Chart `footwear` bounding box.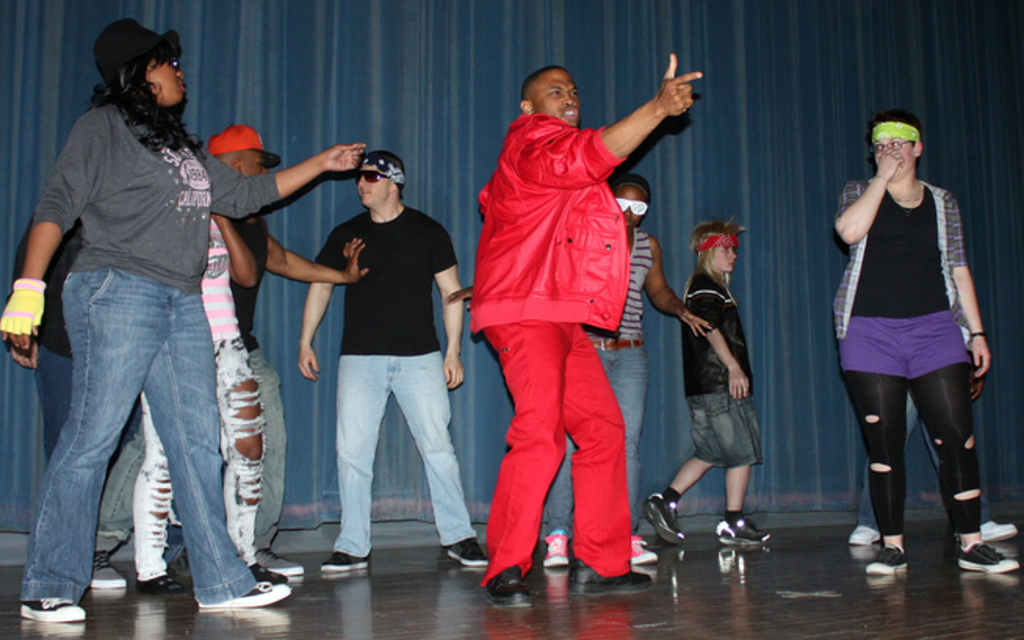
Charted: <region>864, 545, 907, 574</region>.
